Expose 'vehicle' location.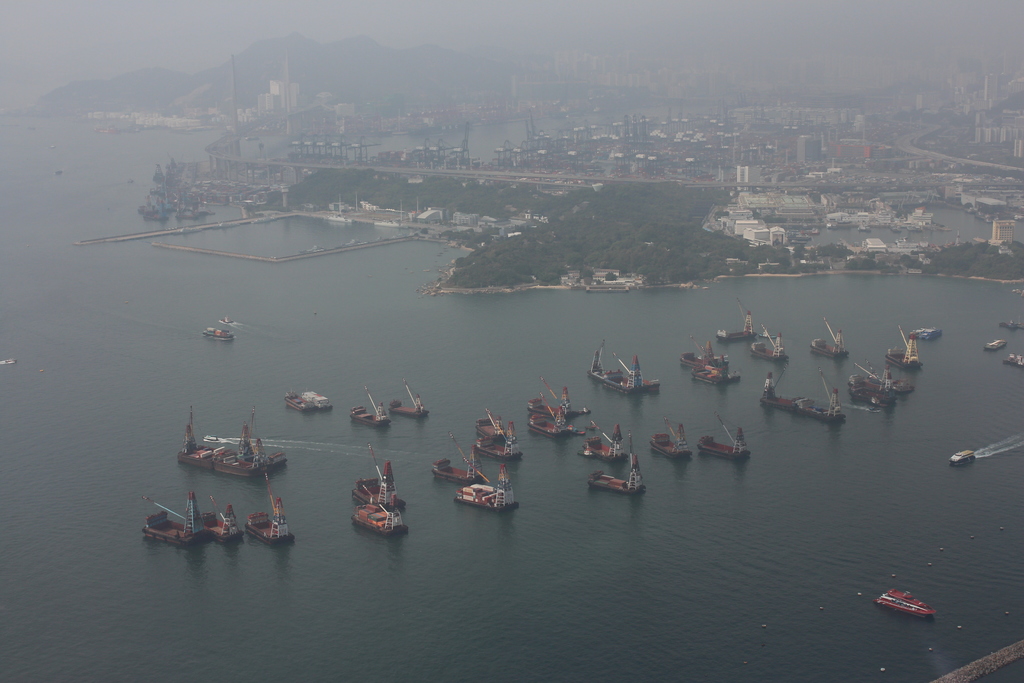
Exposed at 909/322/950/341.
